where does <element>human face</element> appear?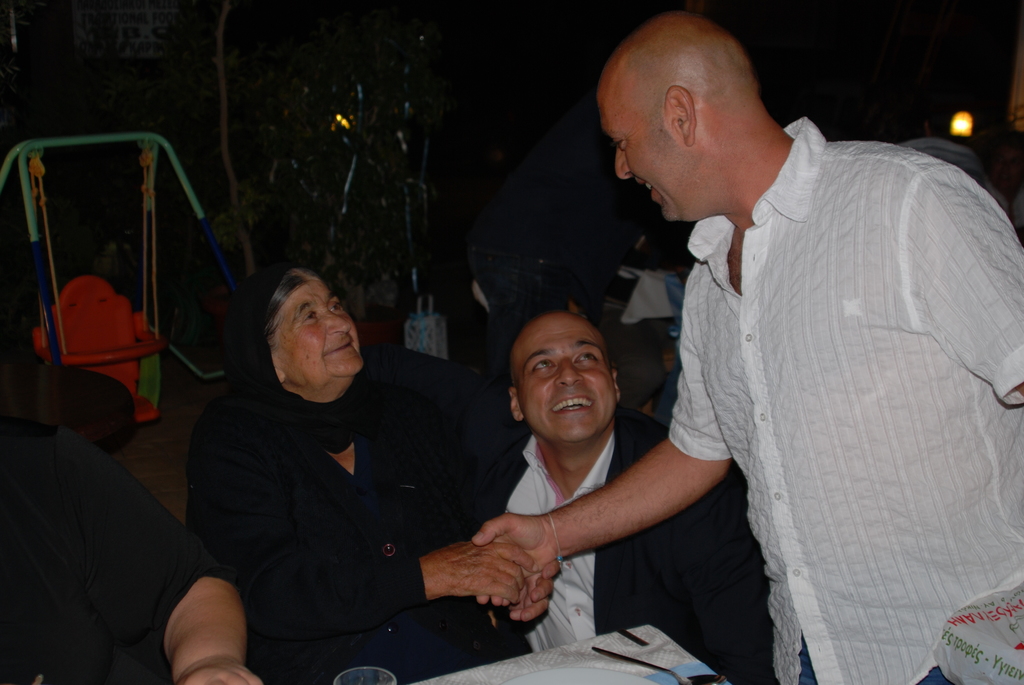
Appears at (516, 315, 618, 445).
